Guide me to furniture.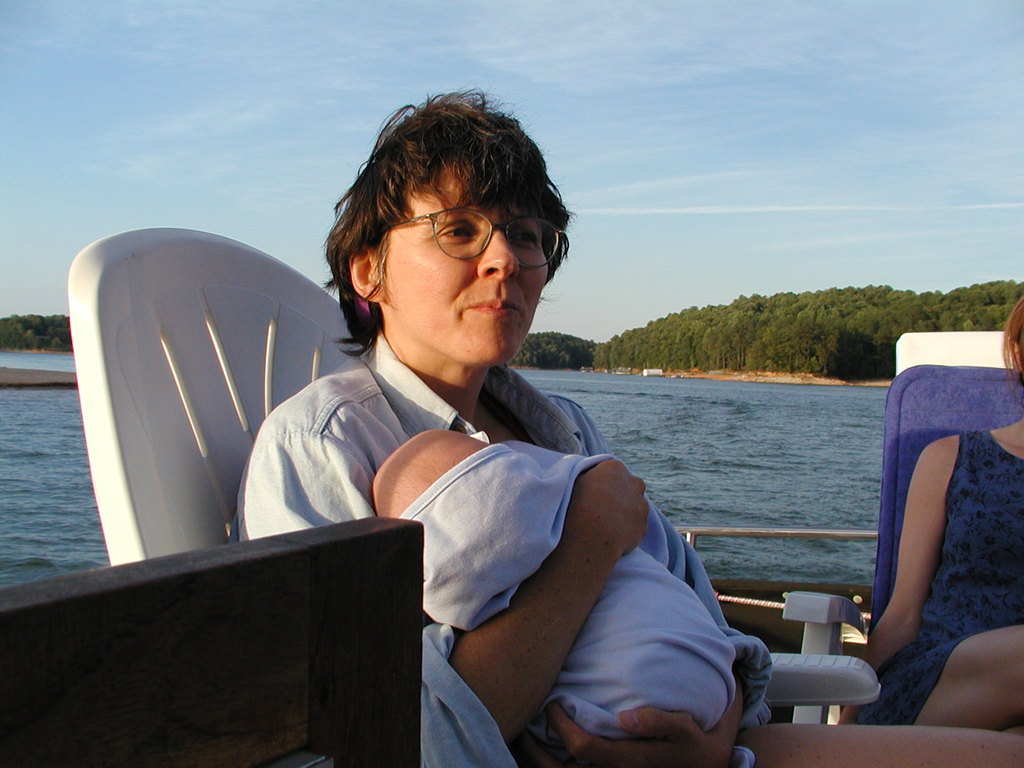
Guidance: {"left": 0, "top": 513, "right": 422, "bottom": 767}.
